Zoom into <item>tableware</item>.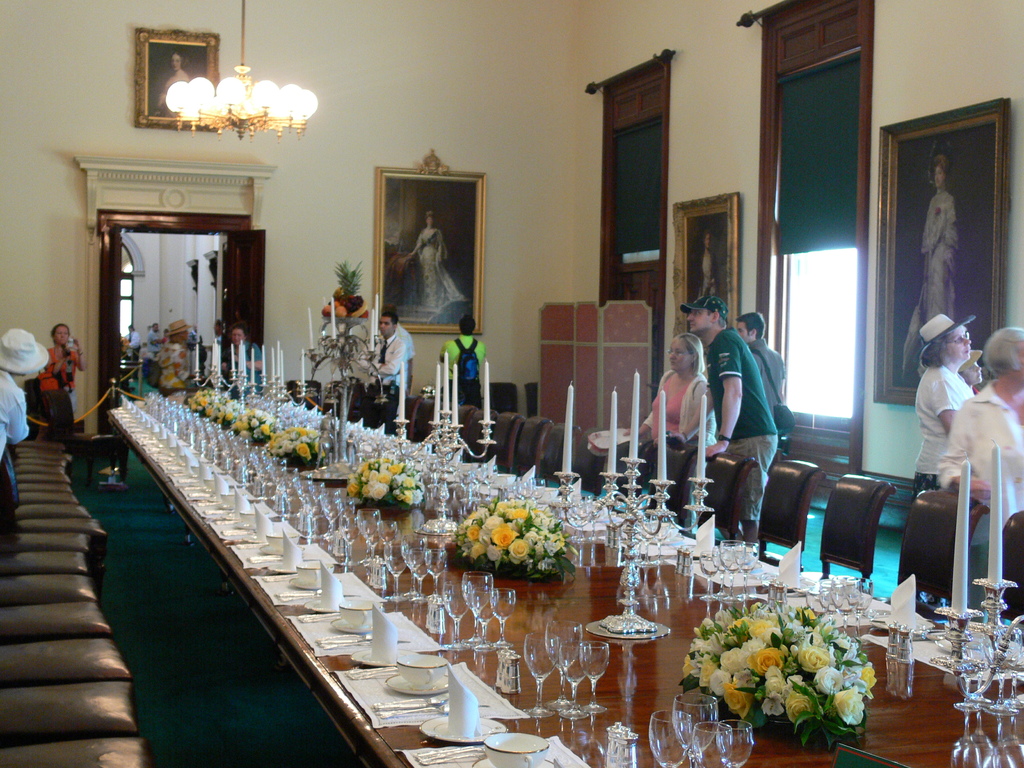
Zoom target: l=698, t=550, r=719, b=600.
